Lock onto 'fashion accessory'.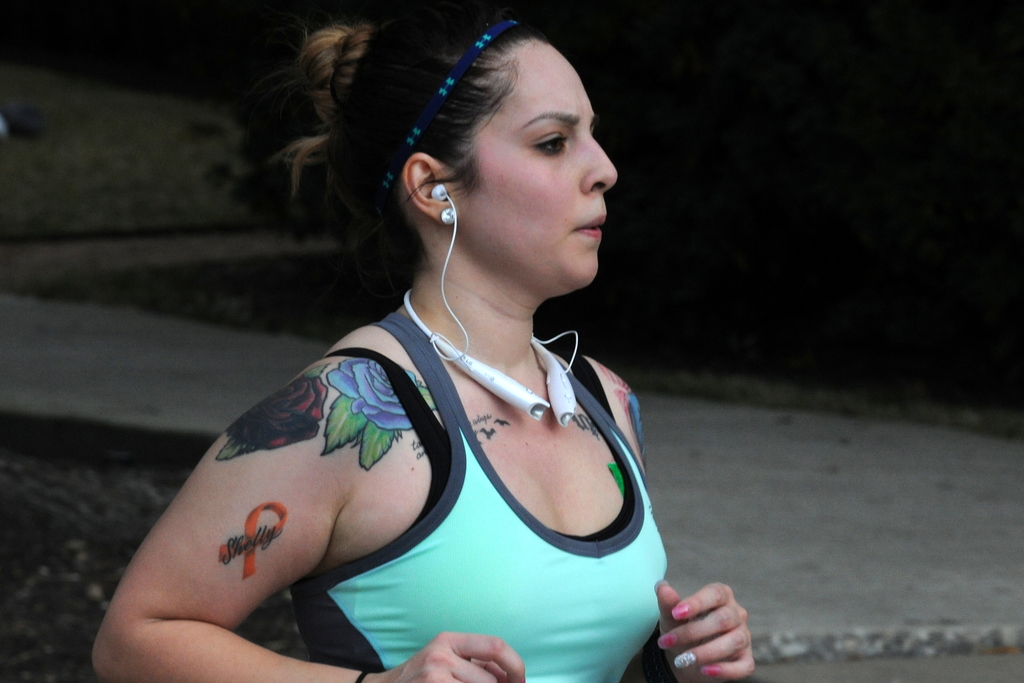
Locked: <region>354, 669, 369, 682</region>.
